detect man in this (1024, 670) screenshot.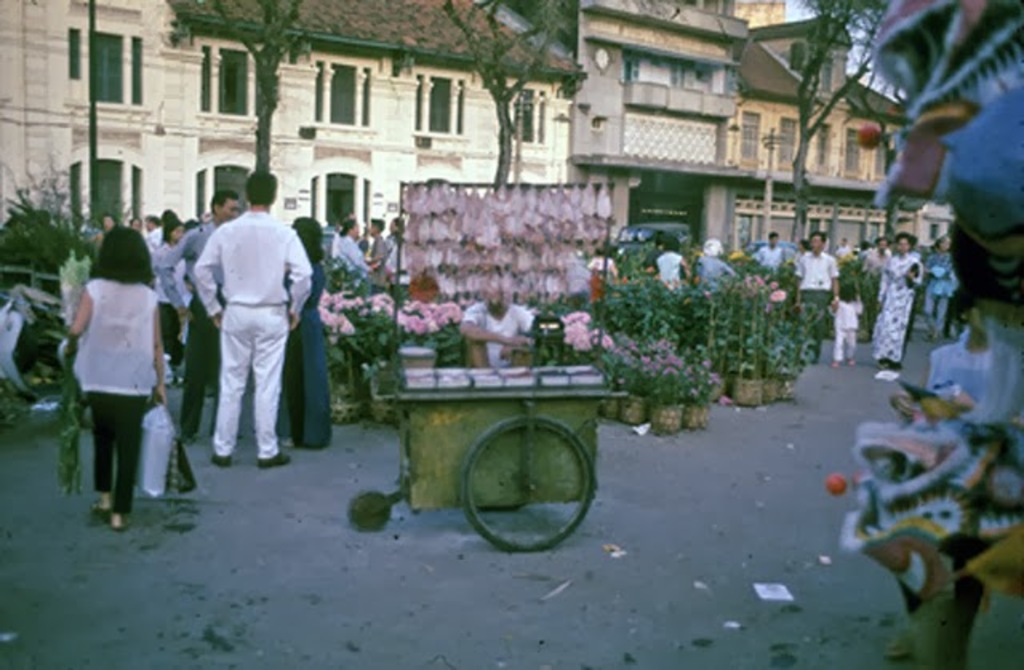
Detection: box=[789, 232, 842, 365].
